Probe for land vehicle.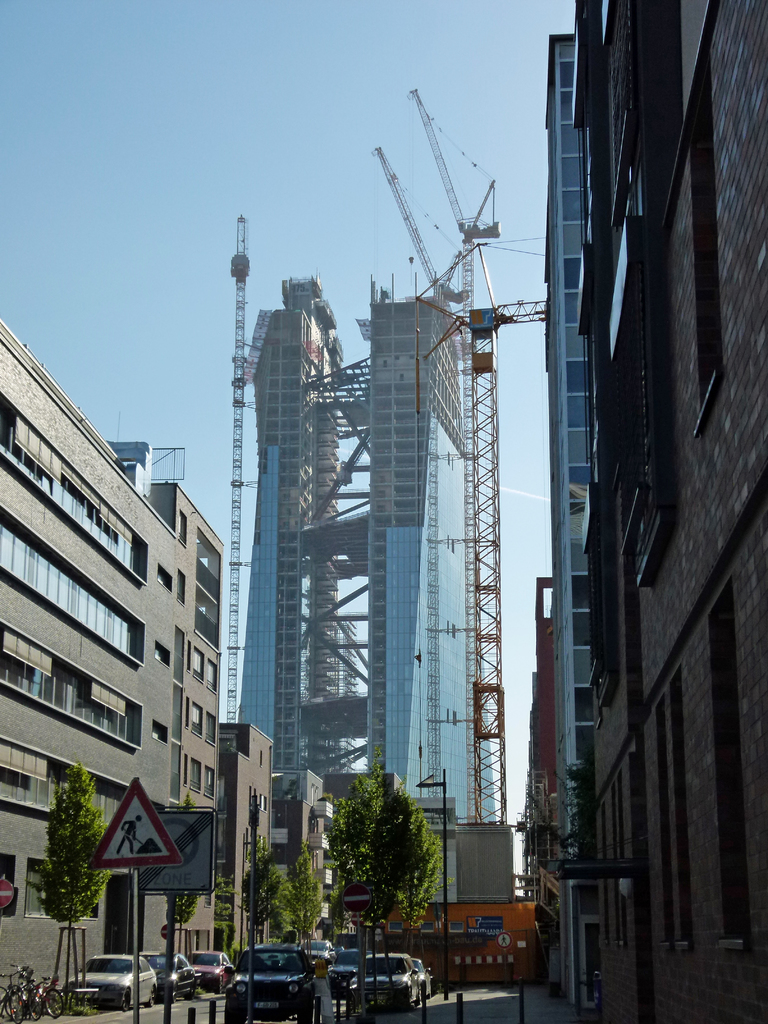
Probe result: 410,956,436,996.
